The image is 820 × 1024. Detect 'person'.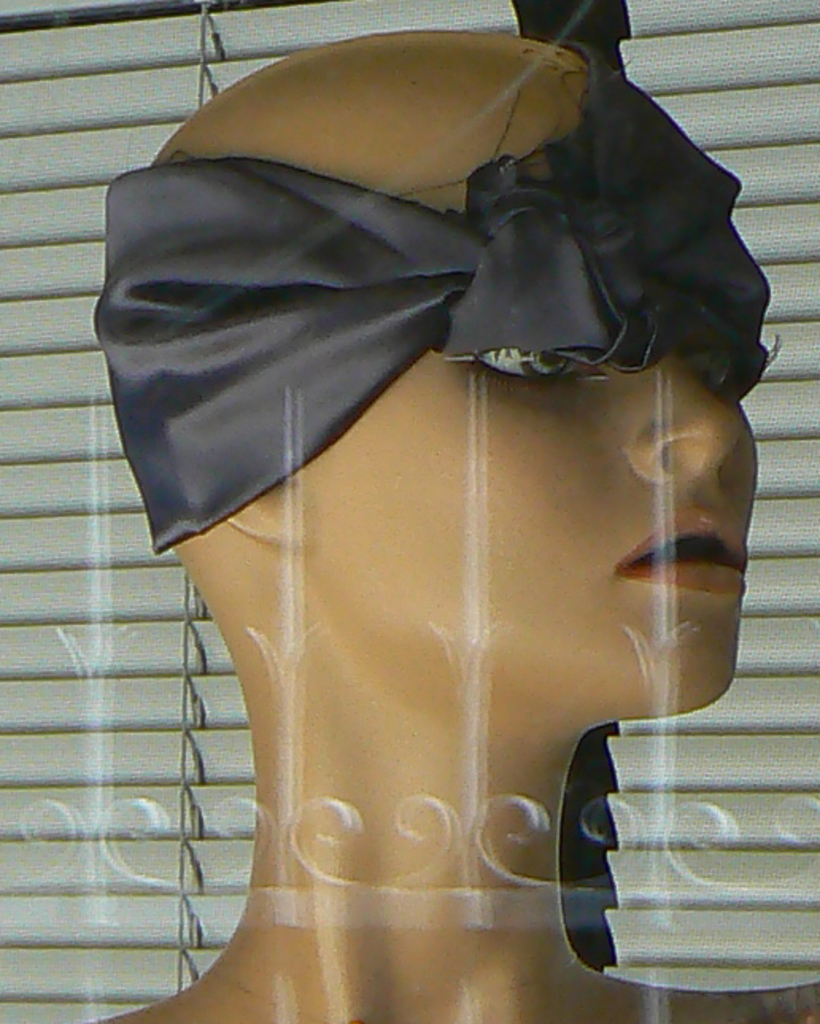
Detection: box=[13, 0, 819, 1023].
